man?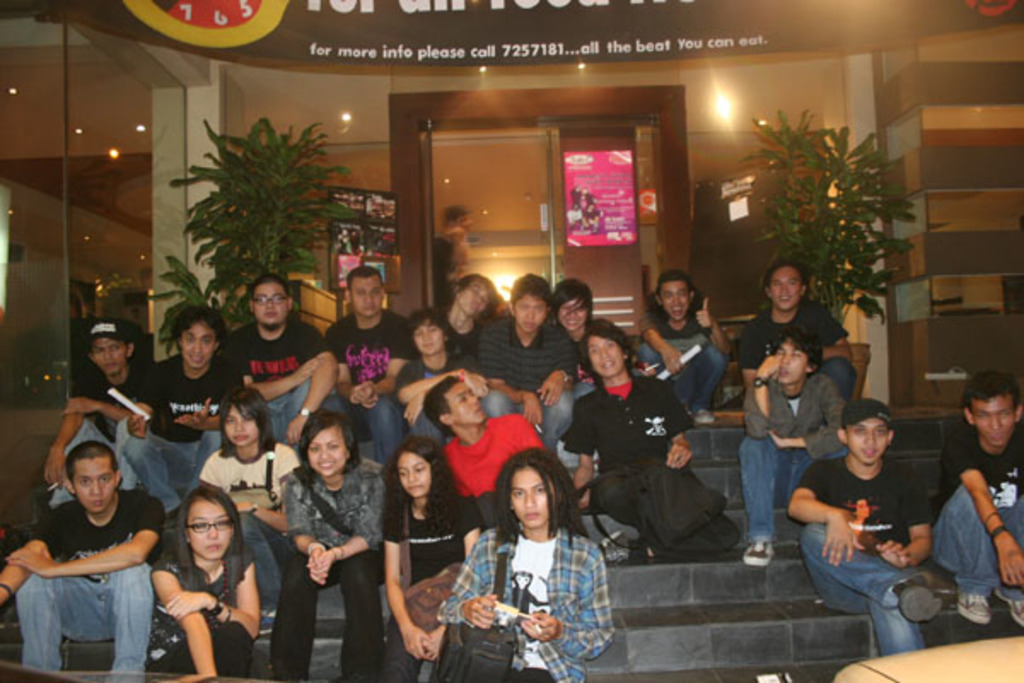
218:275:343:444
